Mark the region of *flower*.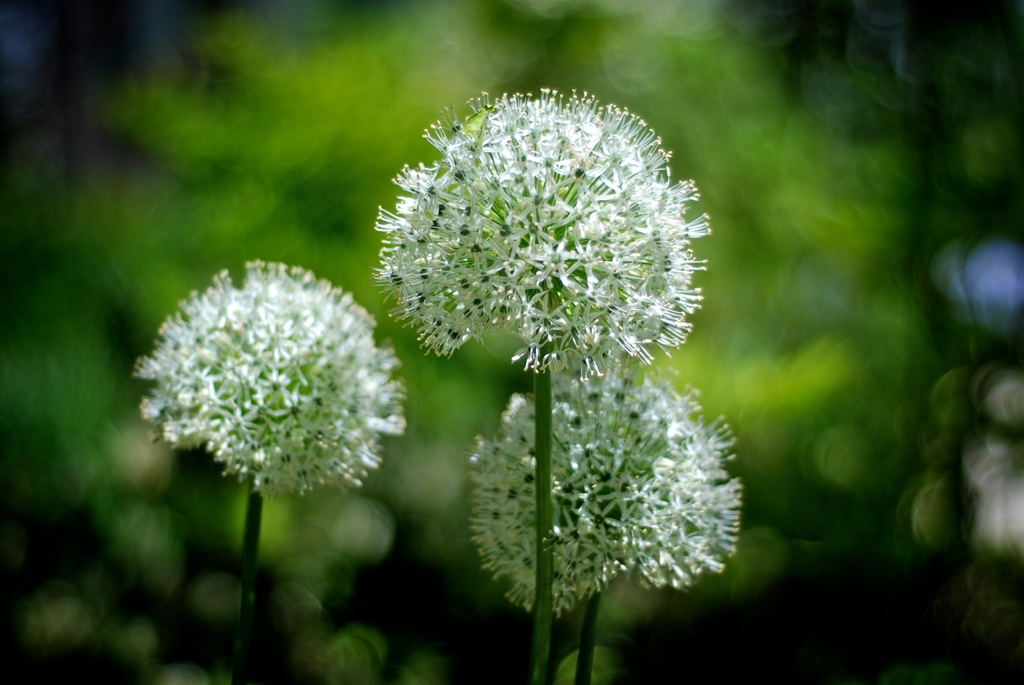
Region: [136,261,404,496].
